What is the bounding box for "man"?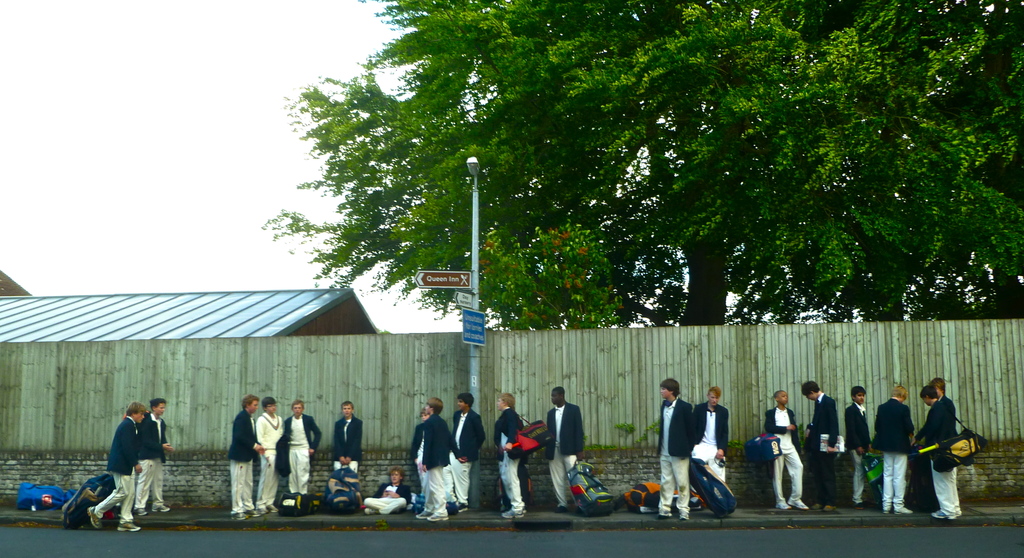
[x1=409, y1=407, x2=429, y2=490].
